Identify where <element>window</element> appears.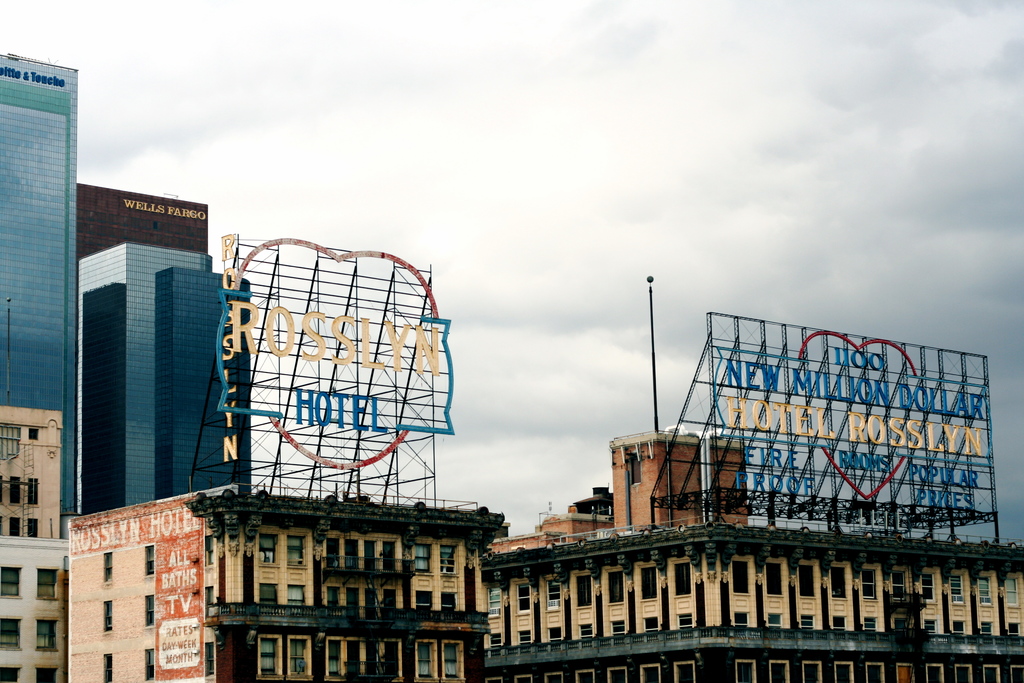
Appears at (439, 547, 454, 572).
